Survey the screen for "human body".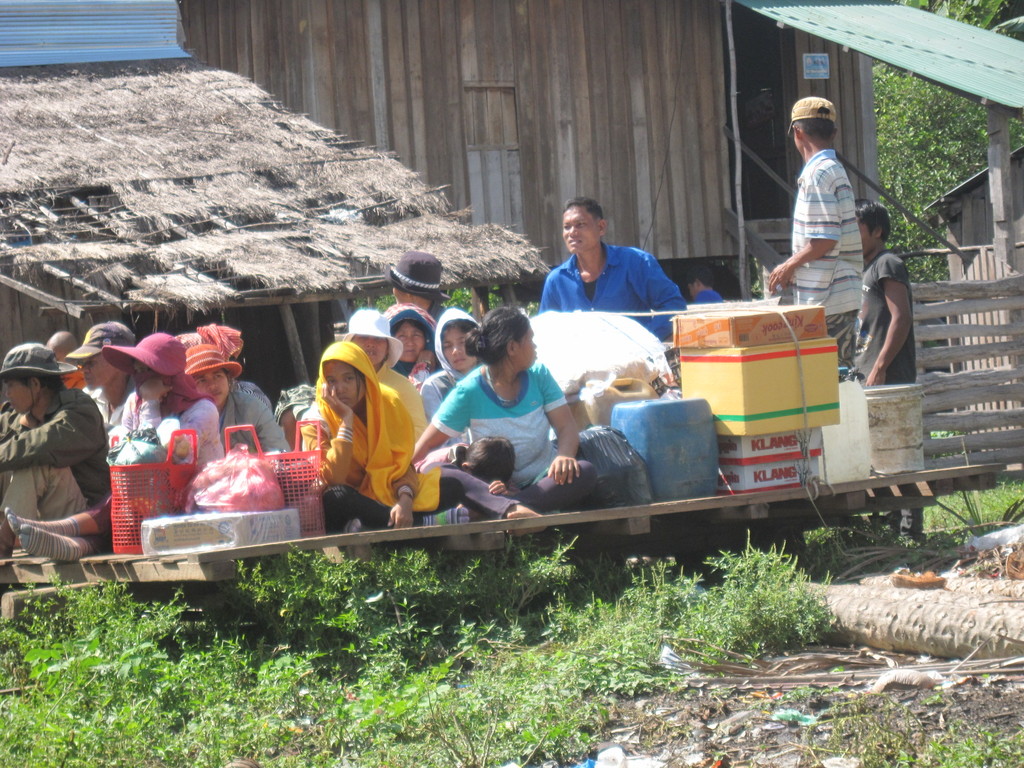
Survey found: region(424, 300, 444, 324).
